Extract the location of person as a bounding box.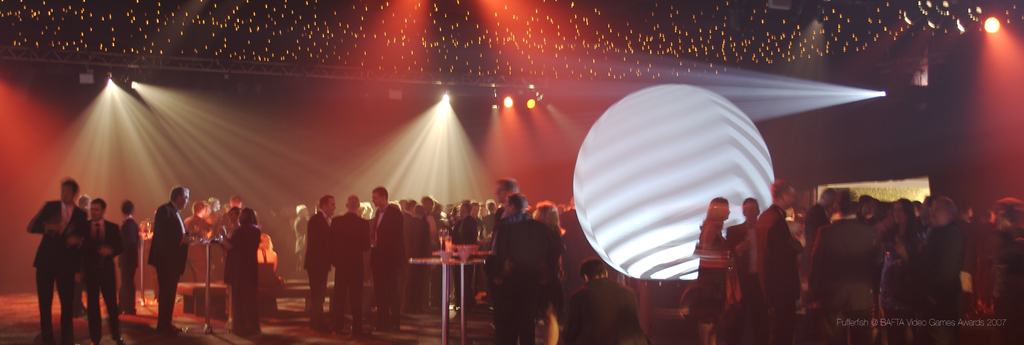
region(552, 253, 652, 344).
